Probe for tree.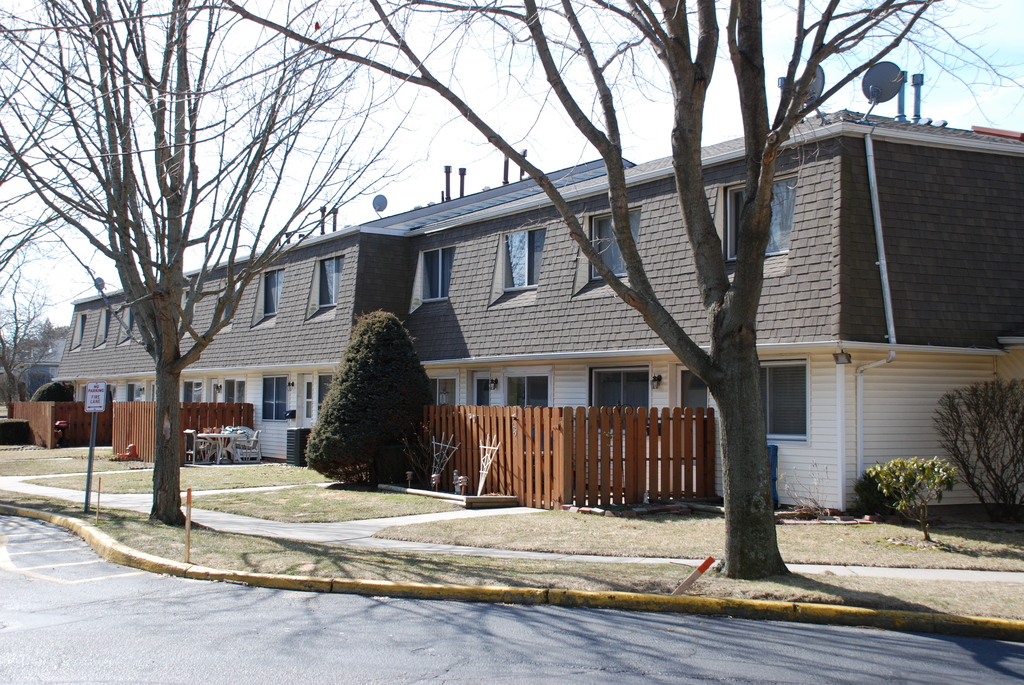
Probe result: [0,0,470,528].
